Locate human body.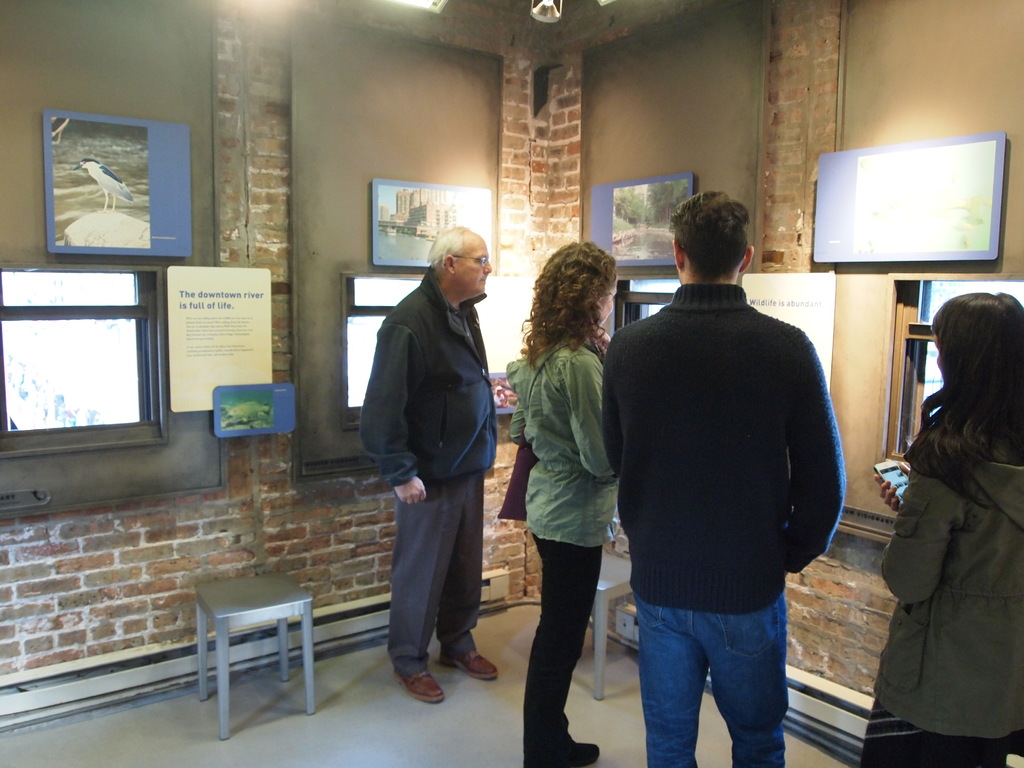
Bounding box: {"left": 876, "top": 397, "right": 1017, "bottom": 767}.
